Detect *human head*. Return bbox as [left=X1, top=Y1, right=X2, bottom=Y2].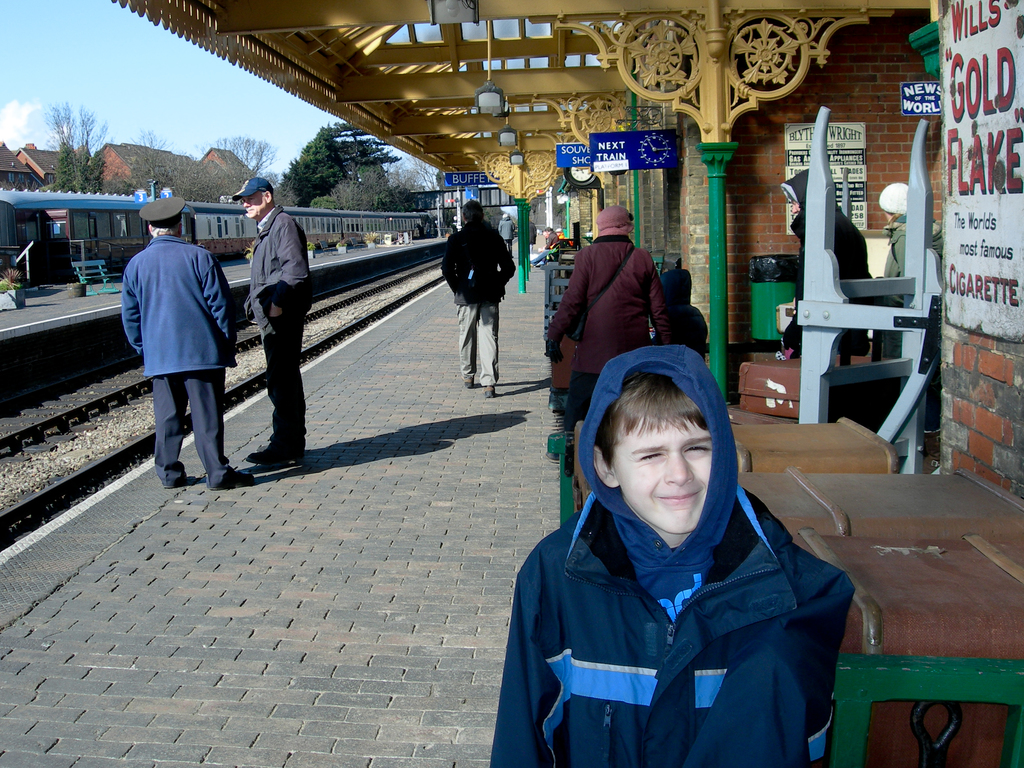
[left=664, top=269, right=690, bottom=307].
